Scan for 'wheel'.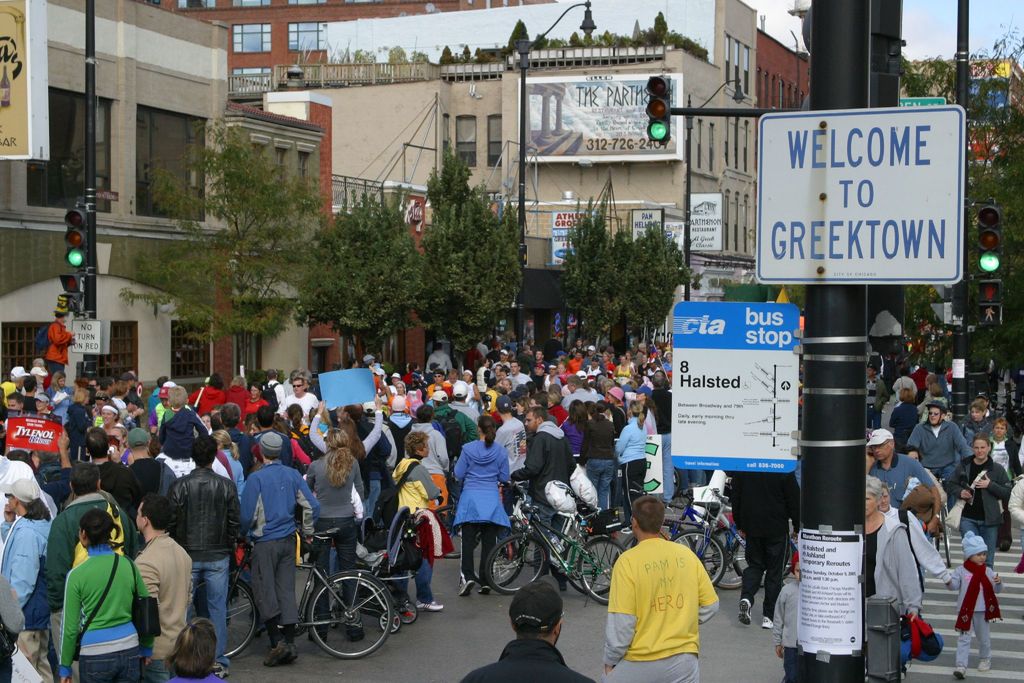
Scan result: 193 572 256 658.
